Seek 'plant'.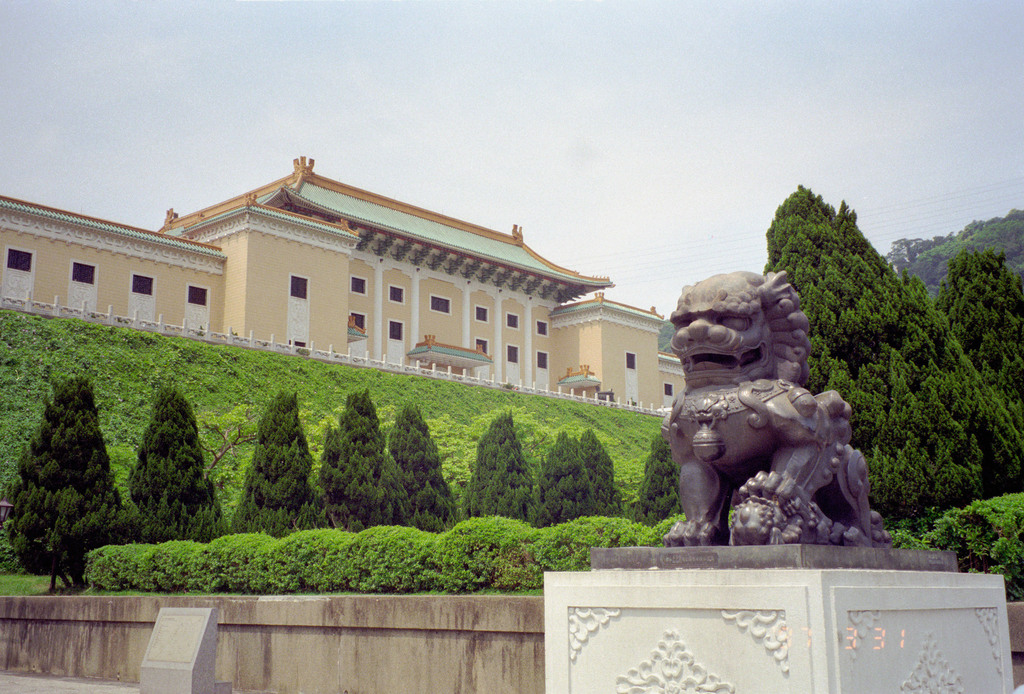
locate(425, 508, 533, 594).
